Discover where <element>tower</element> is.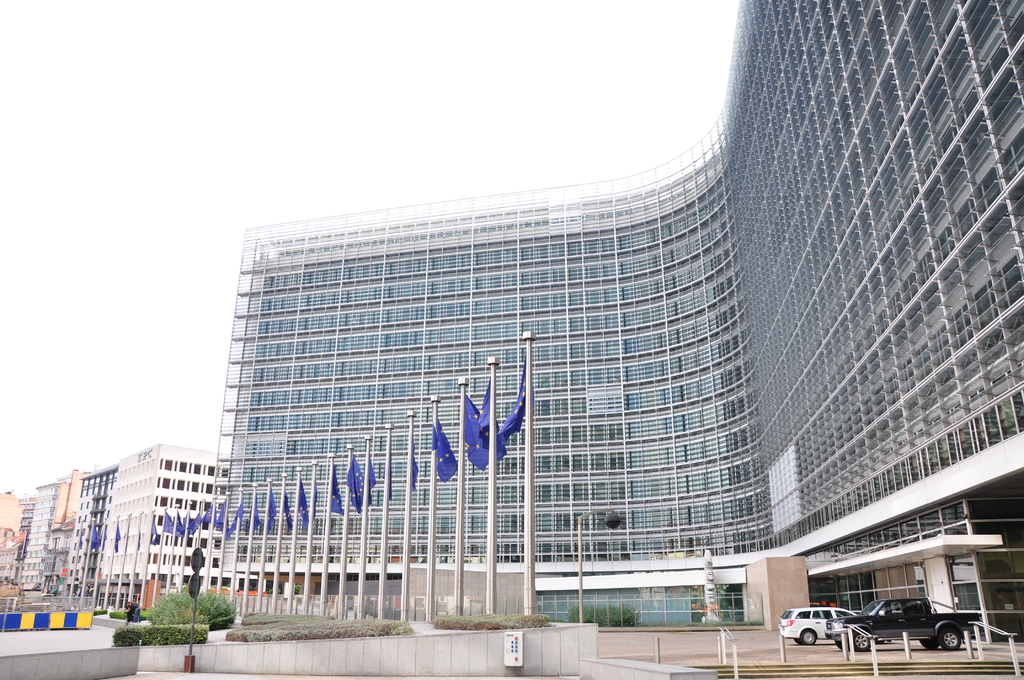
Discovered at (left=104, top=451, right=221, bottom=620).
